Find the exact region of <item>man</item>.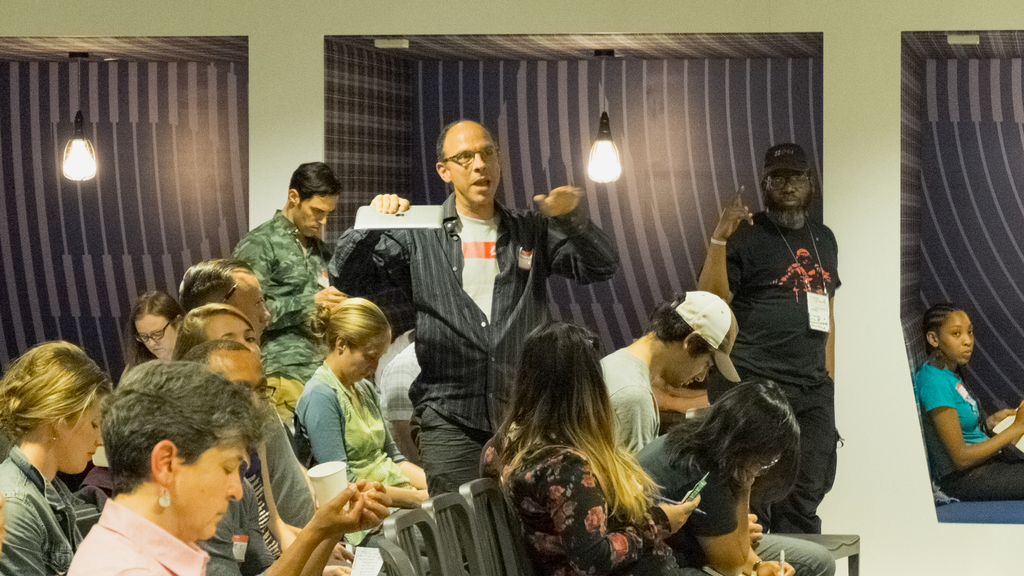
Exact region: Rect(231, 158, 340, 438).
